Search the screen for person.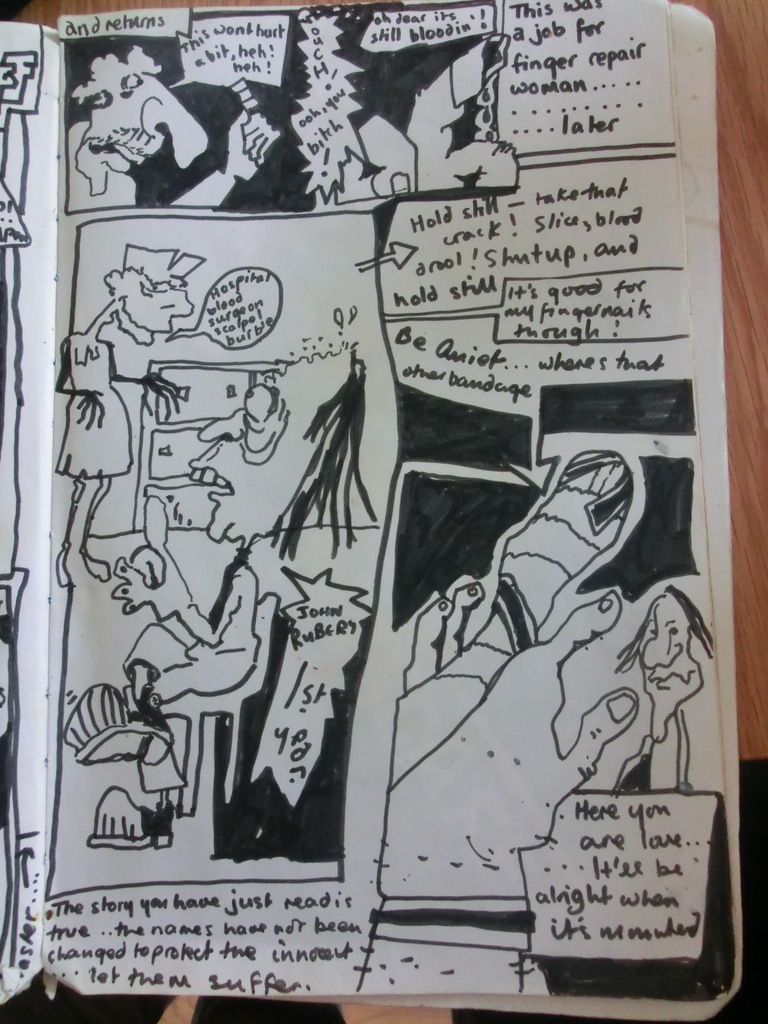
Found at bbox(55, 243, 204, 588).
